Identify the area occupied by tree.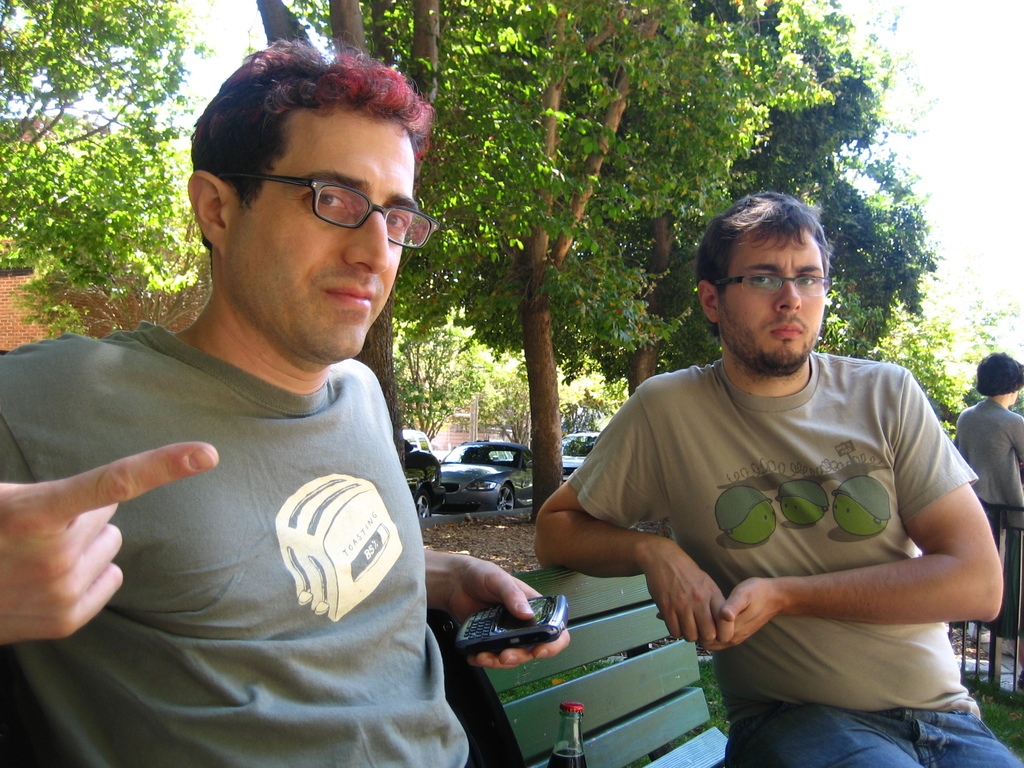
Area: detection(813, 154, 968, 344).
